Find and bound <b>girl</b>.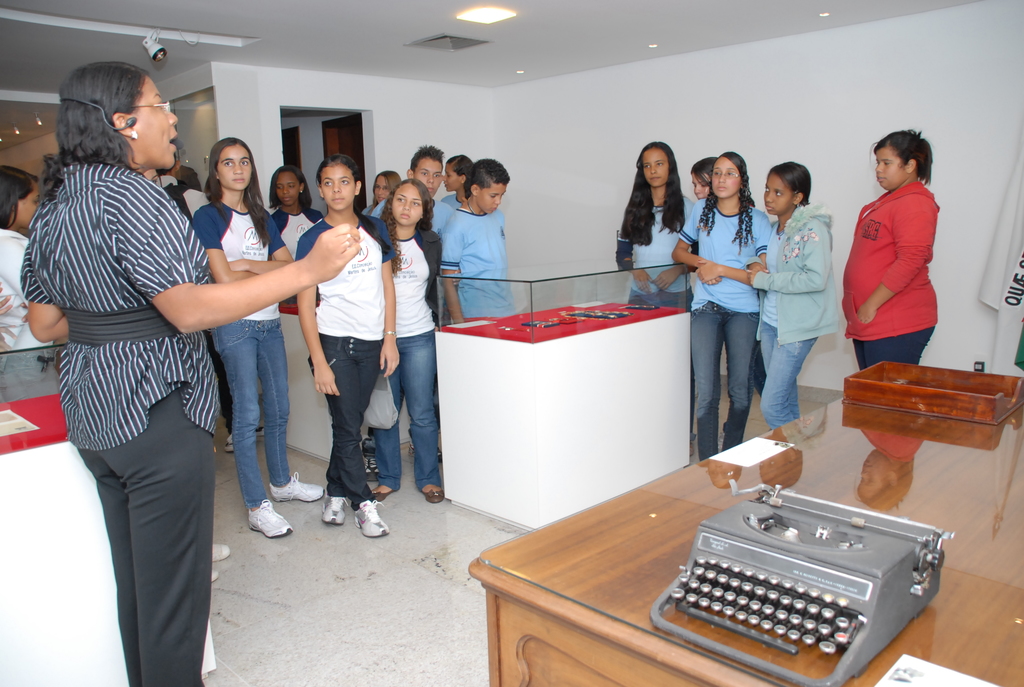
Bound: <bbox>360, 168, 401, 215</bbox>.
